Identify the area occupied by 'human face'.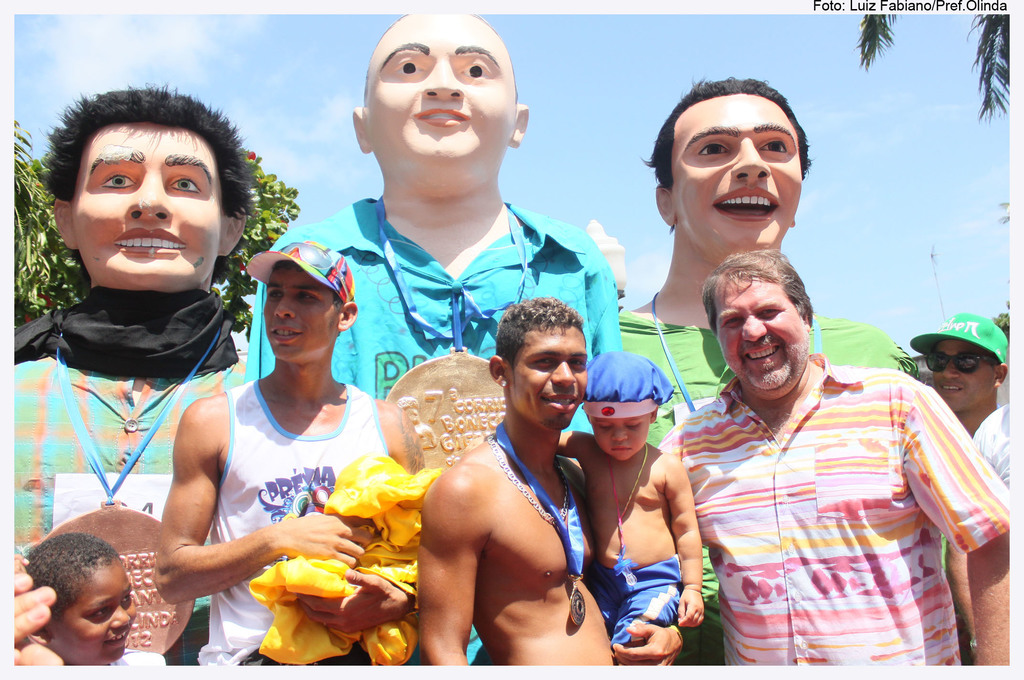
Area: box=[362, 14, 514, 172].
